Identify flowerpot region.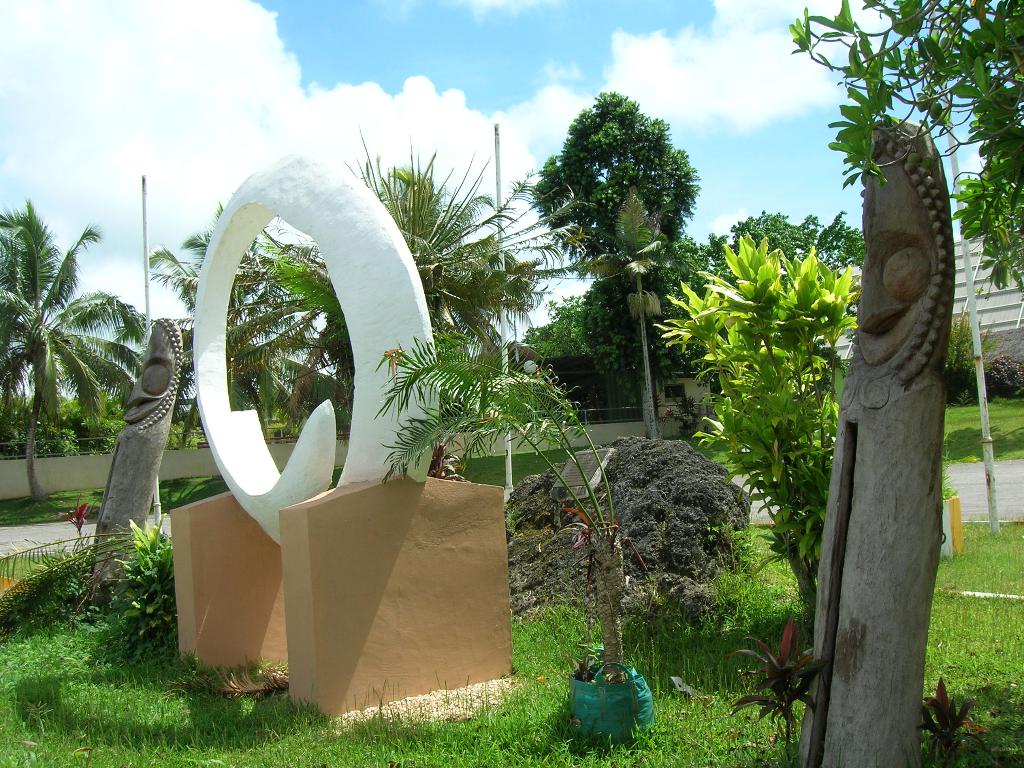
Region: [566, 676, 650, 748].
